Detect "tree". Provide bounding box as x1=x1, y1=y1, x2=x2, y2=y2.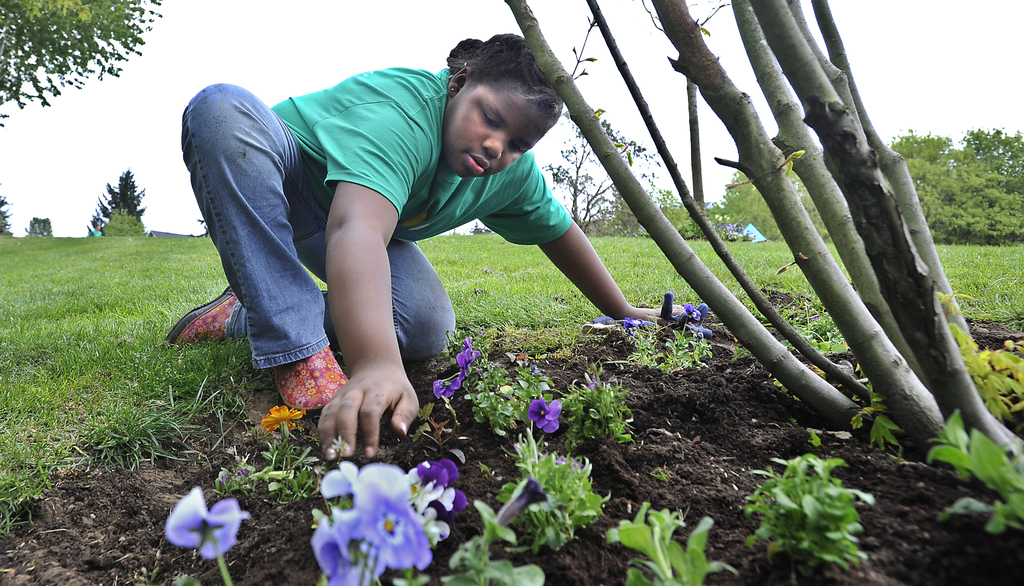
x1=86, y1=168, x2=146, y2=237.
